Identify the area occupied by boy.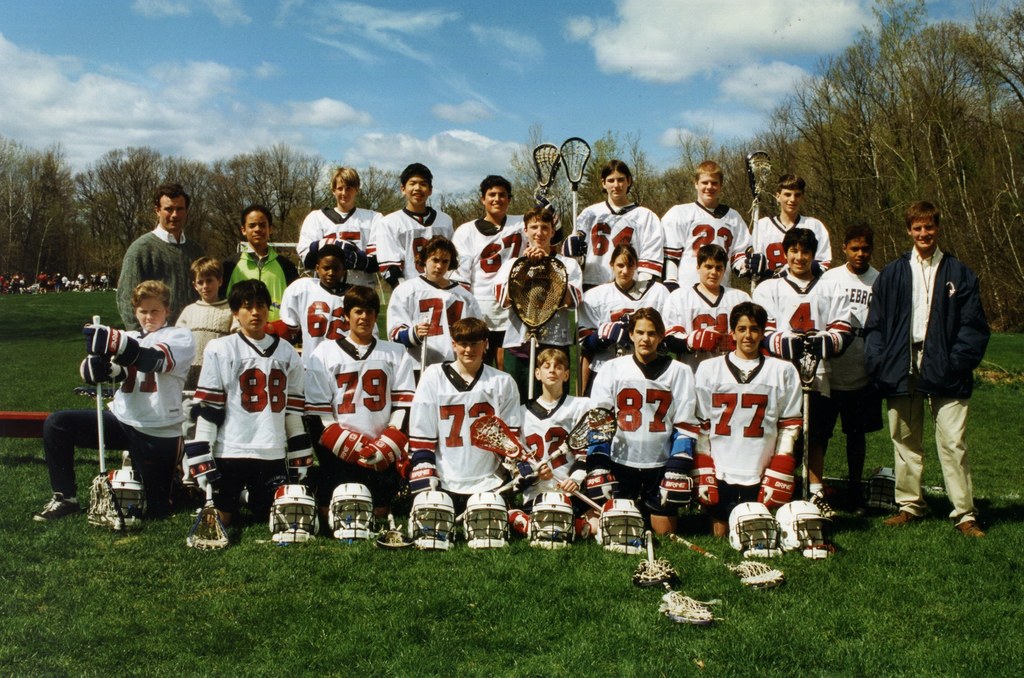
Area: bbox=(278, 244, 362, 368).
